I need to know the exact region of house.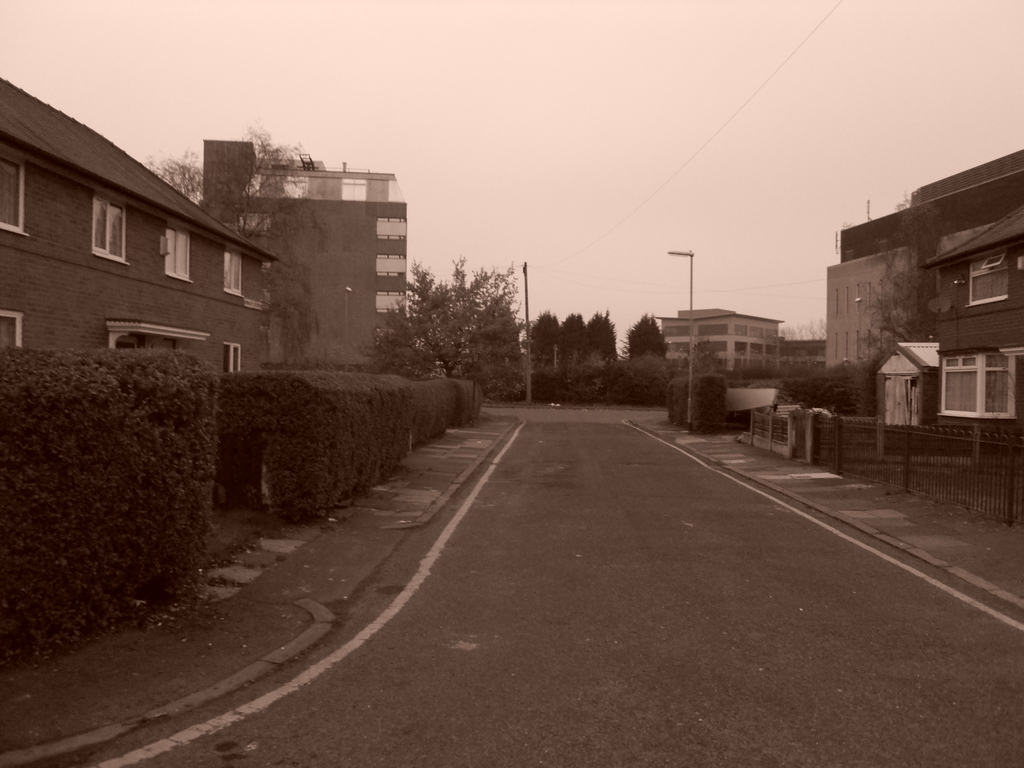
Region: (x1=8, y1=88, x2=397, y2=420).
